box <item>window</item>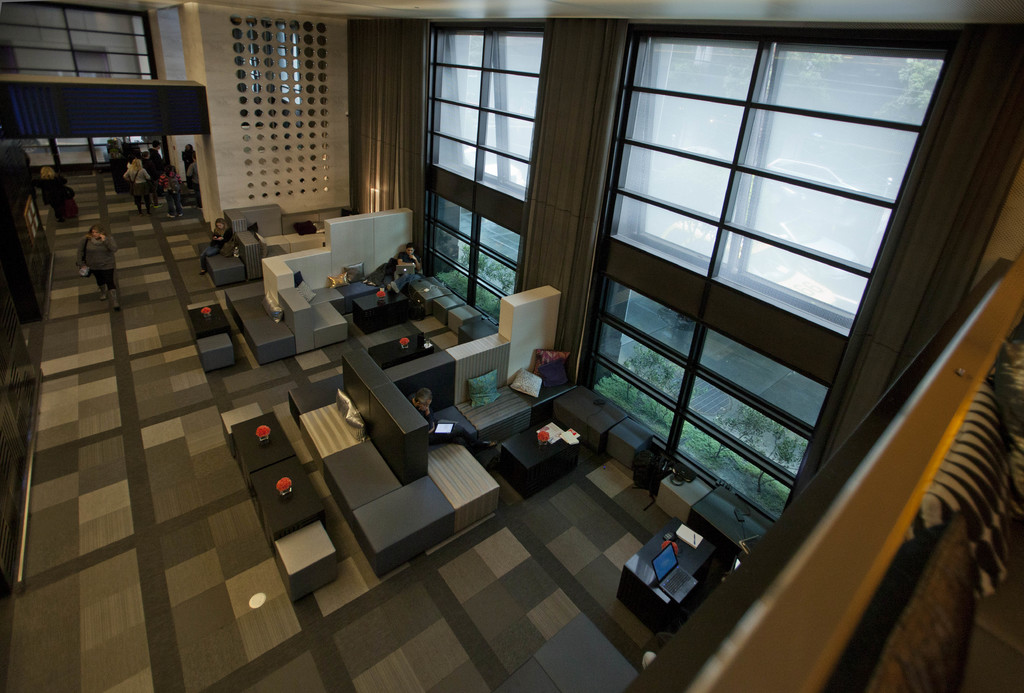
425 20 545 204
